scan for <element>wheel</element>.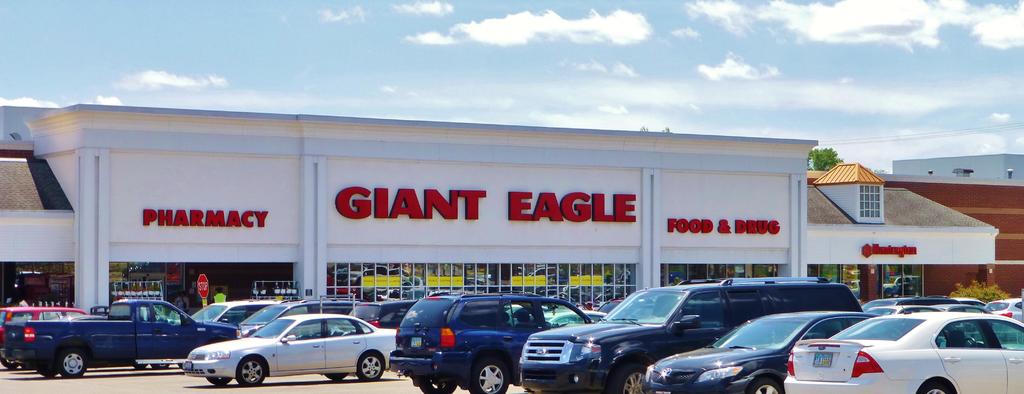
Scan result: x1=612 y1=368 x2=652 y2=393.
